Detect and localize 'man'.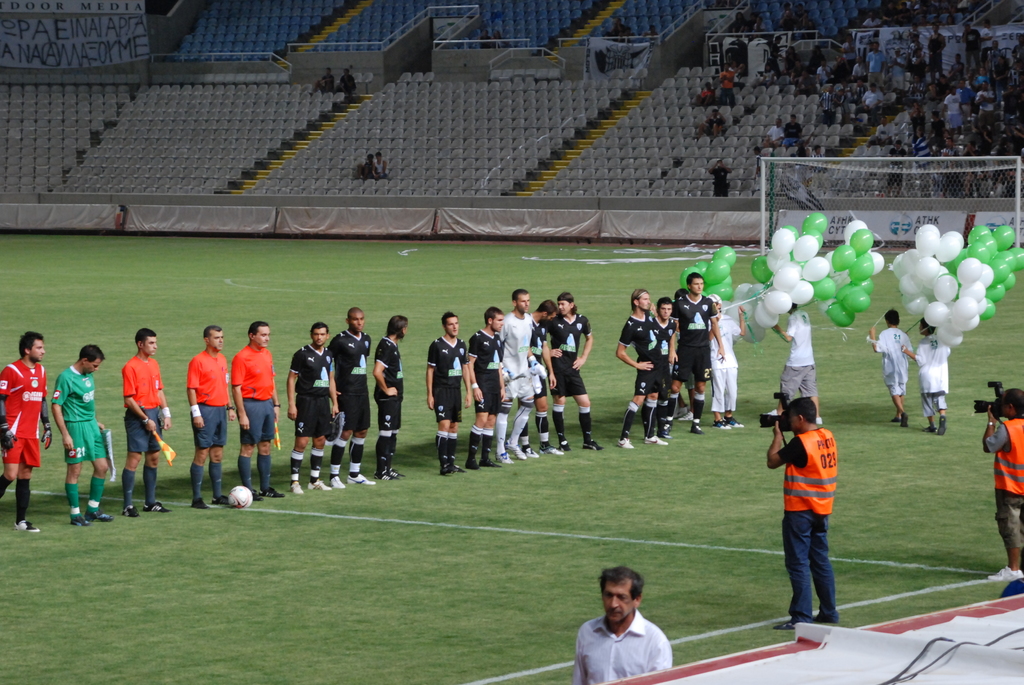
Localized at (695, 101, 733, 136).
